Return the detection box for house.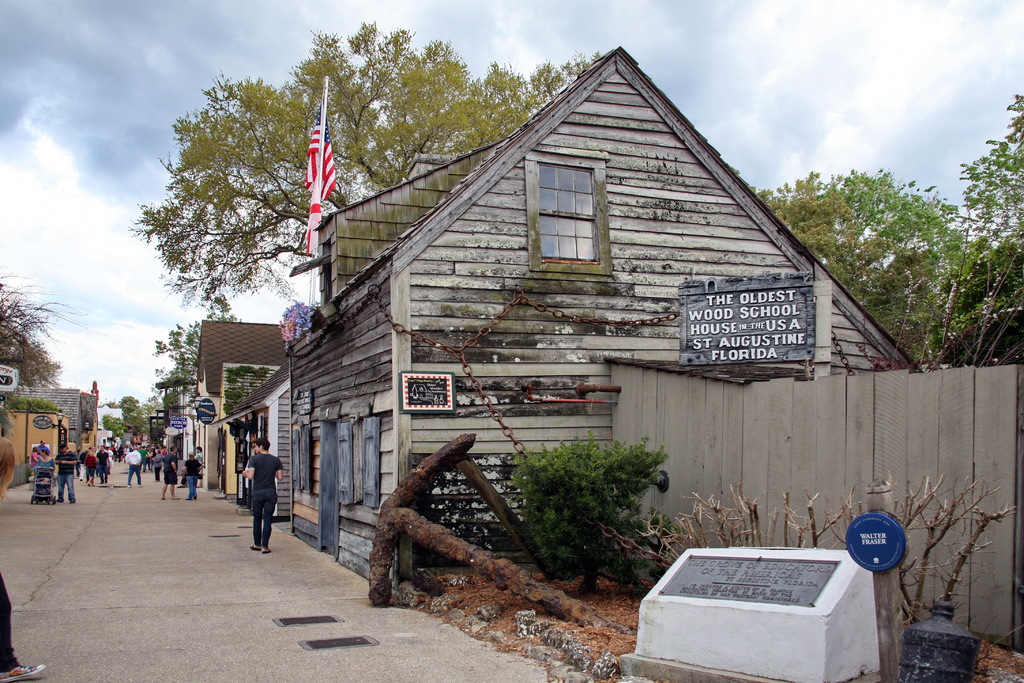
pyautogui.locateOnScreen(284, 45, 934, 591).
